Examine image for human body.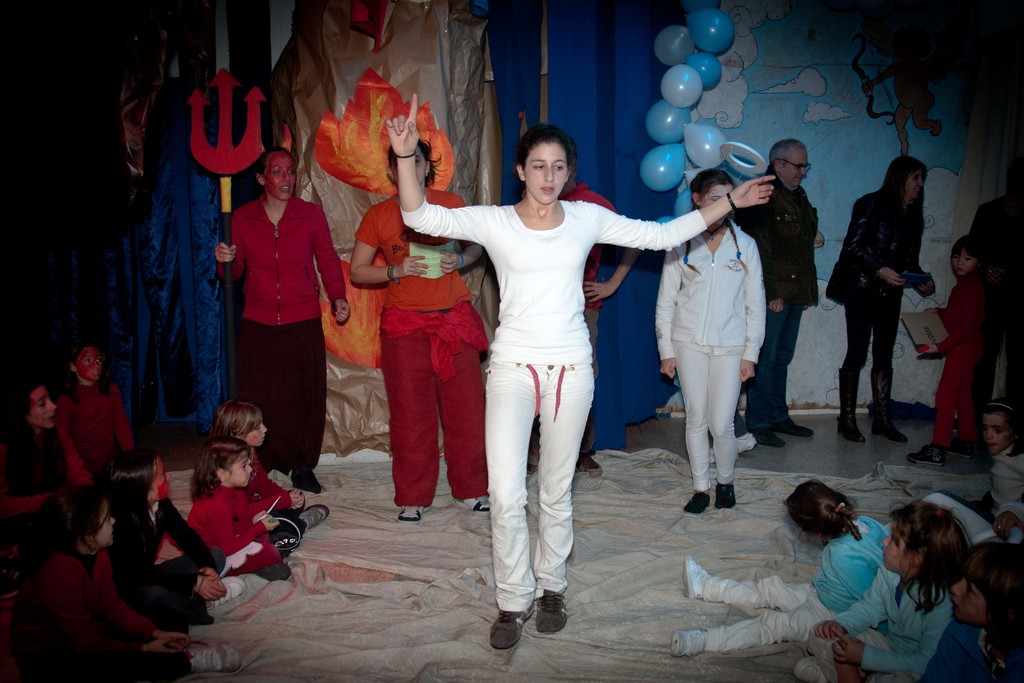
Examination result: <region>828, 150, 938, 443</region>.
